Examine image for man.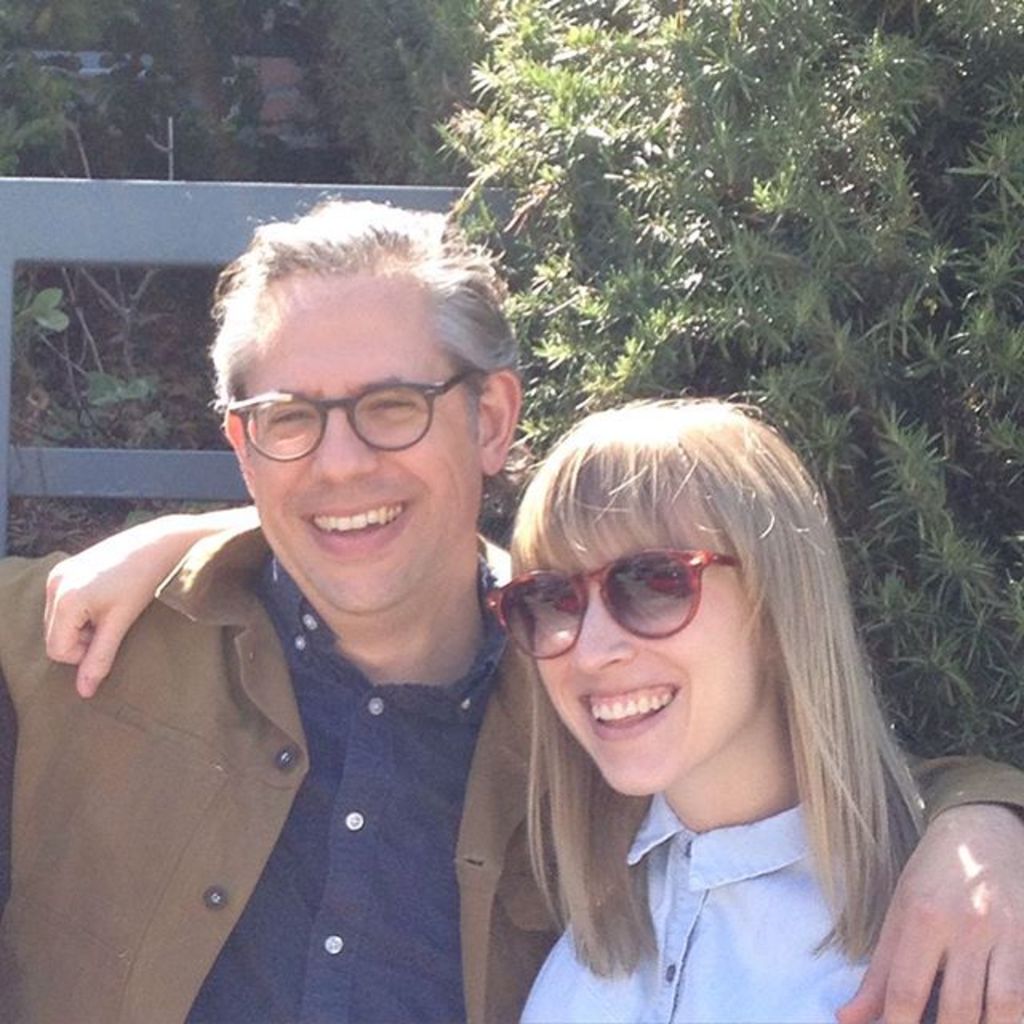
Examination result: 0/208/1022/1022.
